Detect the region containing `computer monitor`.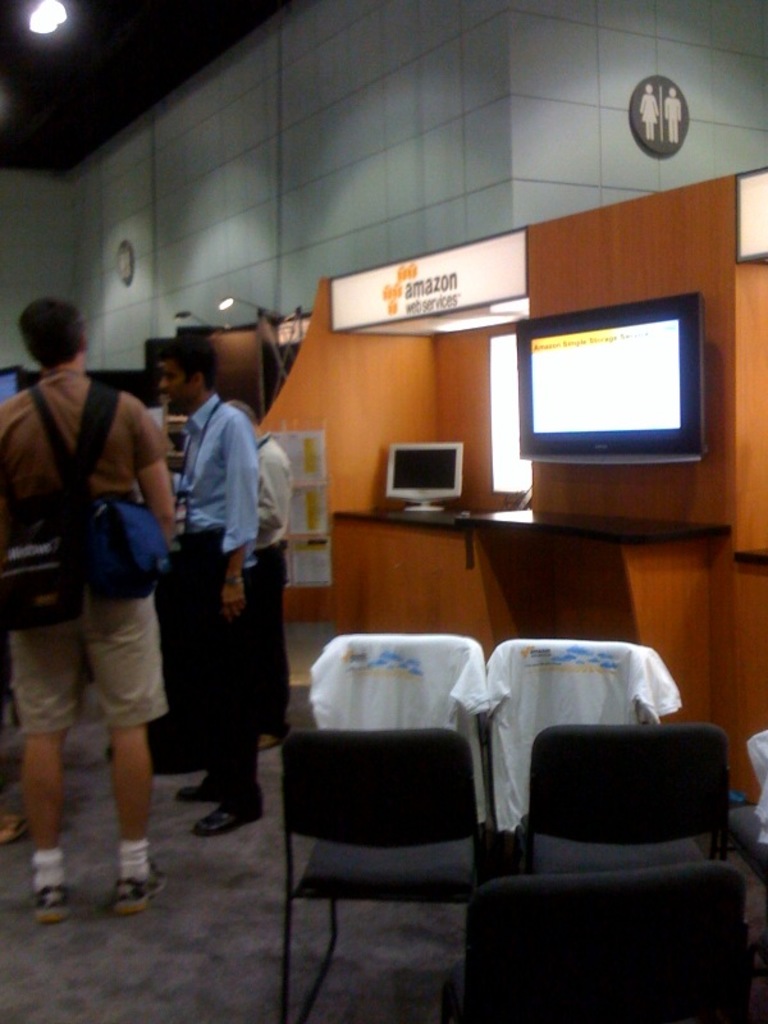
box(383, 435, 480, 508).
